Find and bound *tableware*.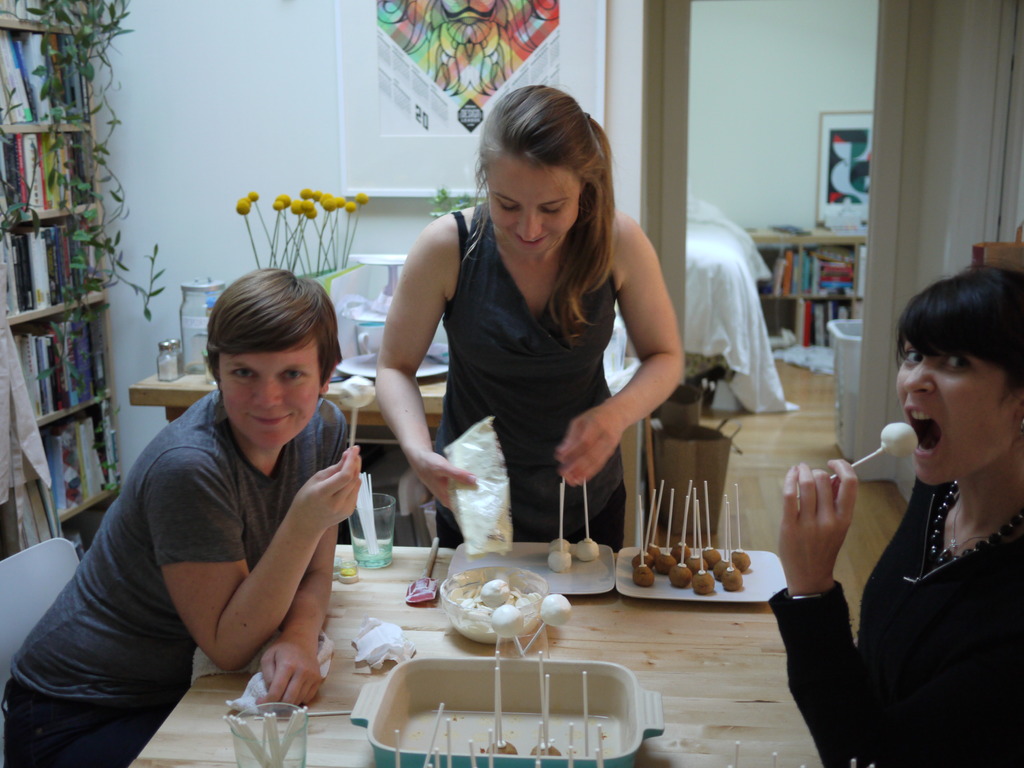
Bound: left=445, top=529, right=614, bottom=595.
